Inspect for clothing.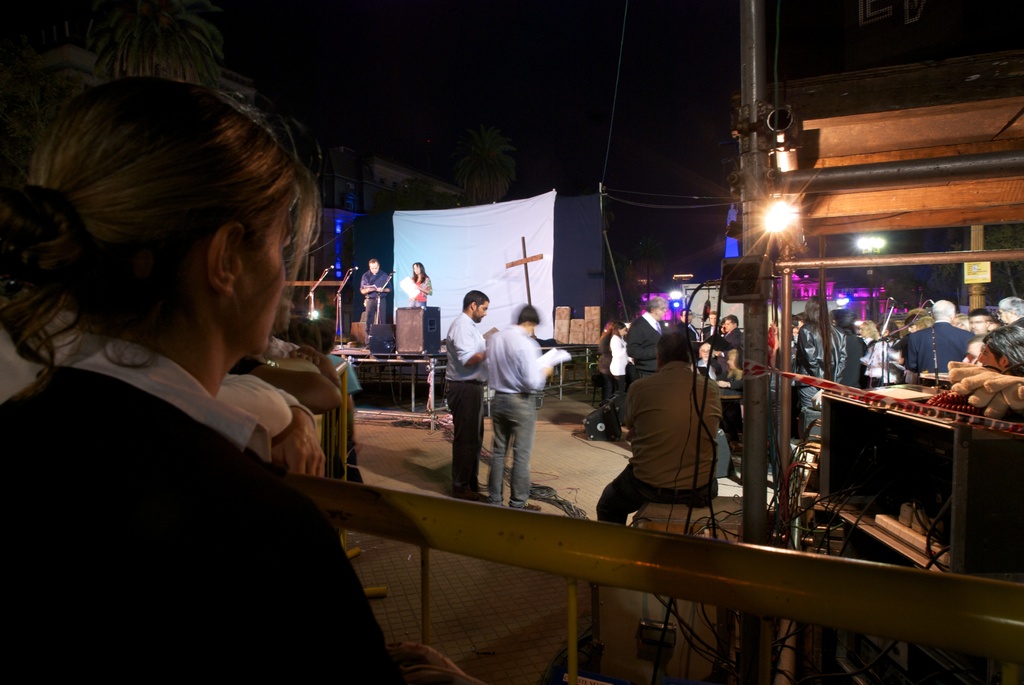
Inspection: box(722, 327, 739, 378).
